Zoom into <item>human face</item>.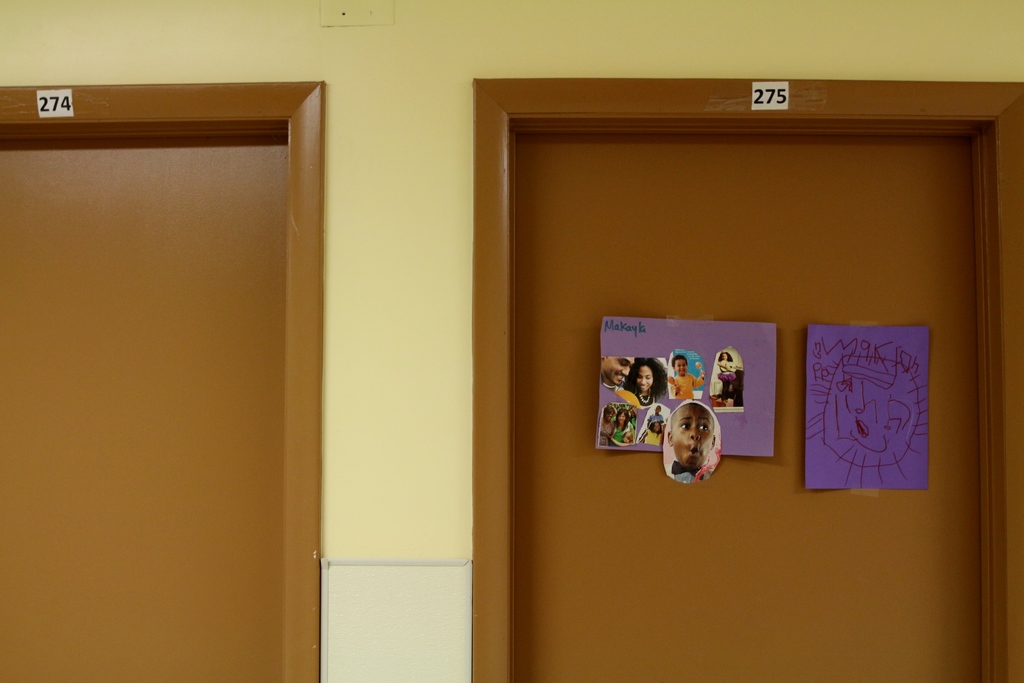
Zoom target: rect(673, 359, 688, 377).
